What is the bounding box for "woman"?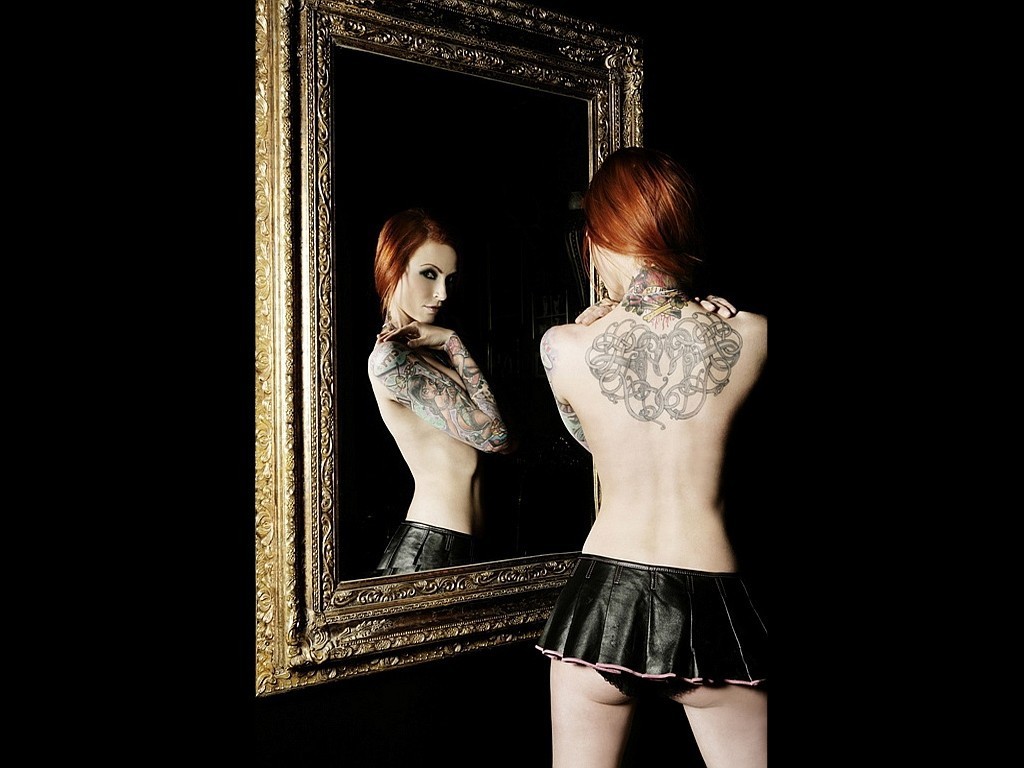
[349, 201, 527, 569].
